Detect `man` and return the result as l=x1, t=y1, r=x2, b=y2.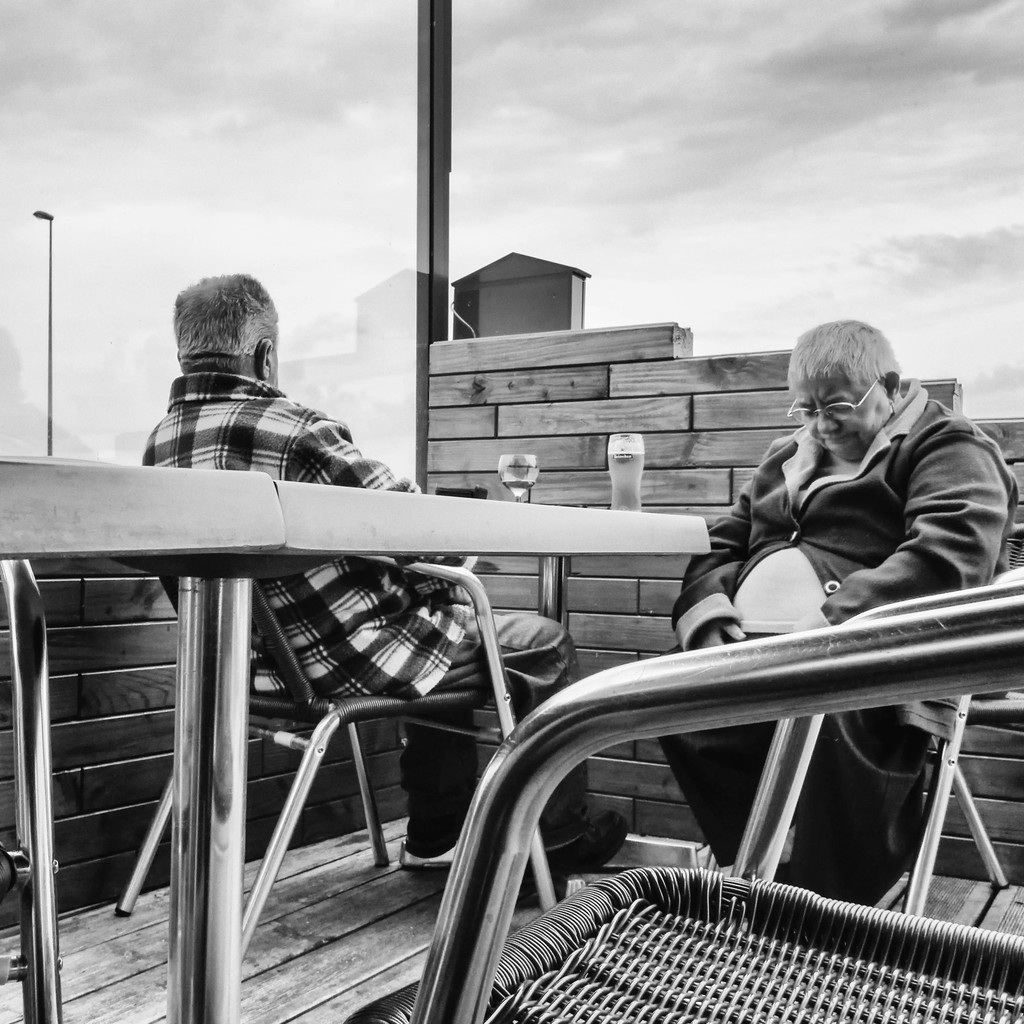
l=648, t=315, r=1011, b=850.
